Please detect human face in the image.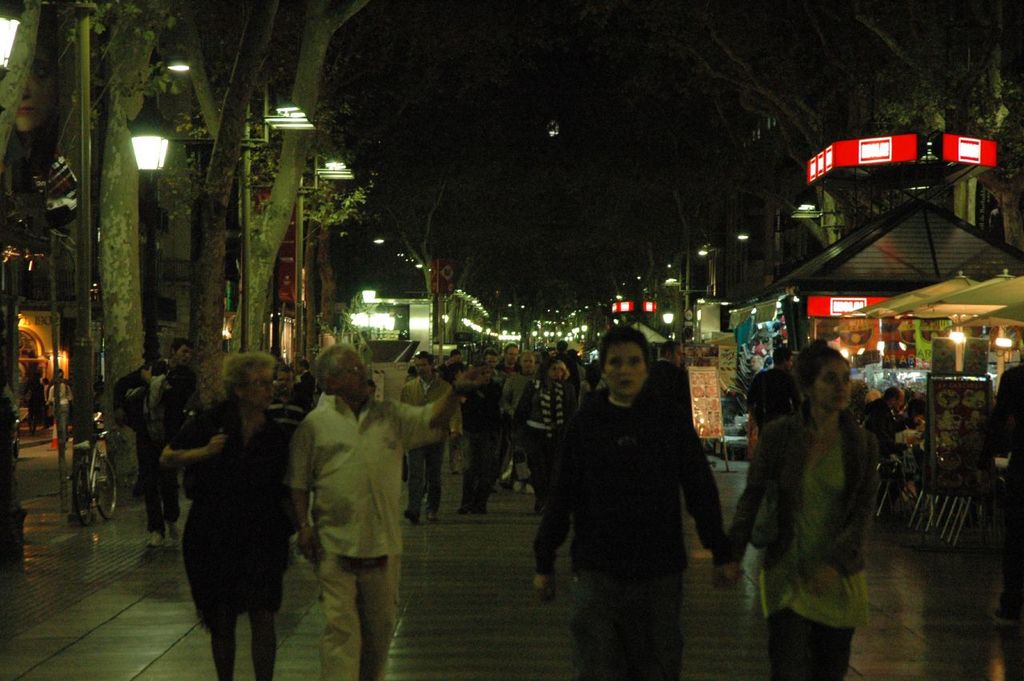
<bbox>335, 349, 367, 396</bbox>.
